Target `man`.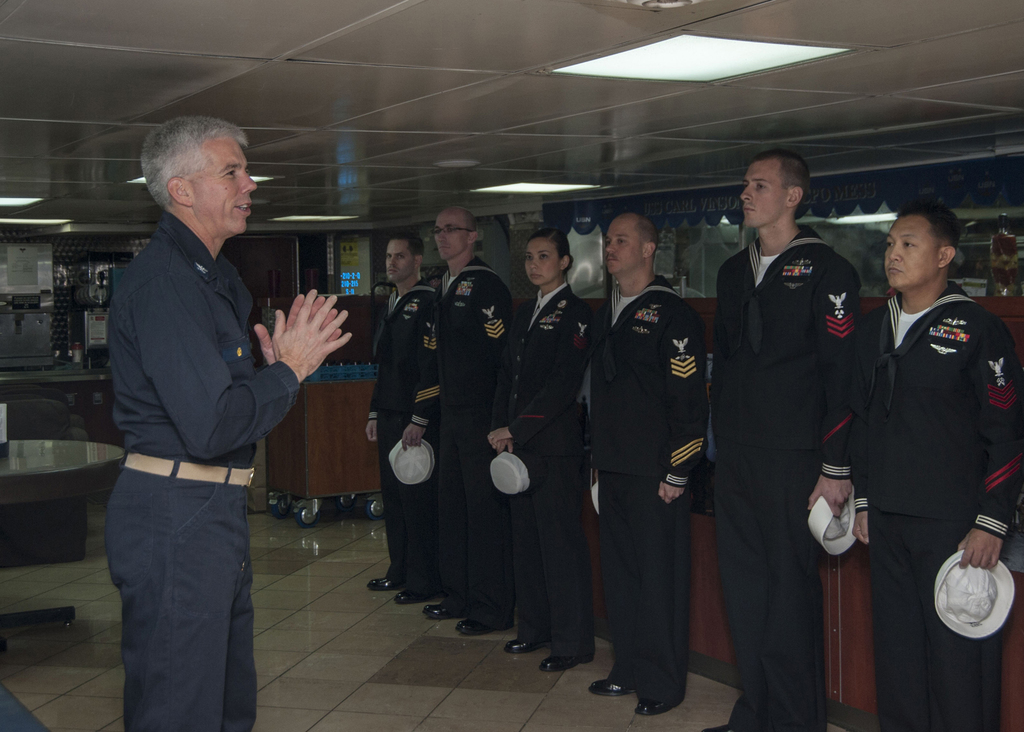
Target region: (360, 229, 438, 605).
